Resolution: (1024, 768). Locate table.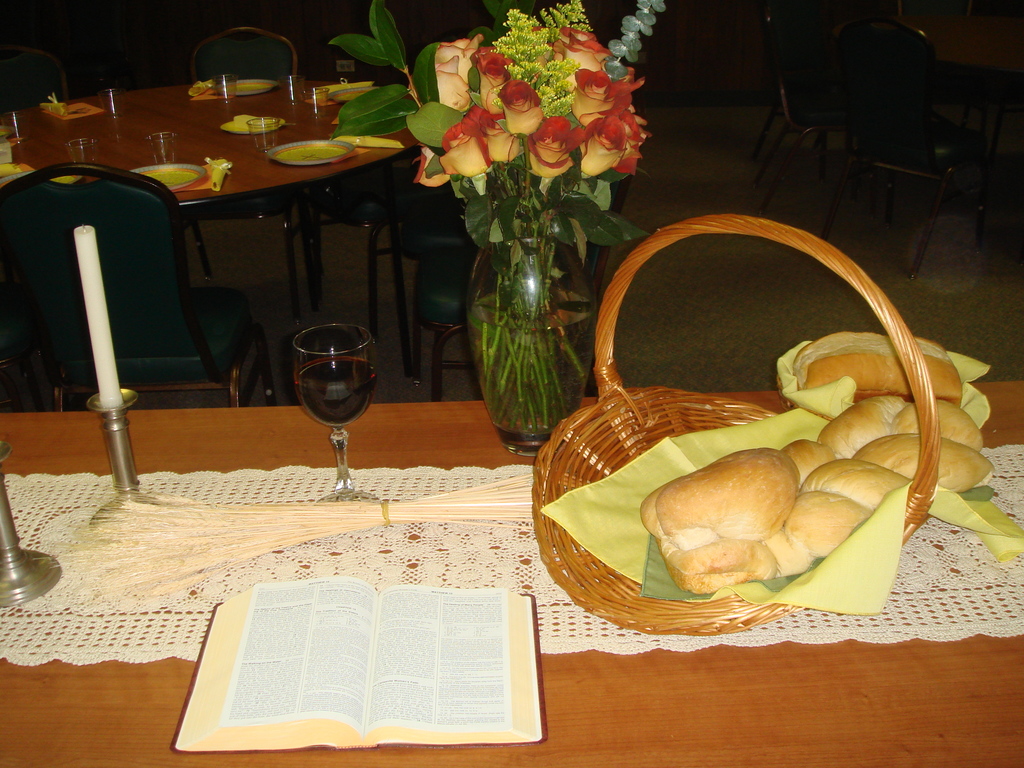
select_region(0, 378, 1023, 767).
